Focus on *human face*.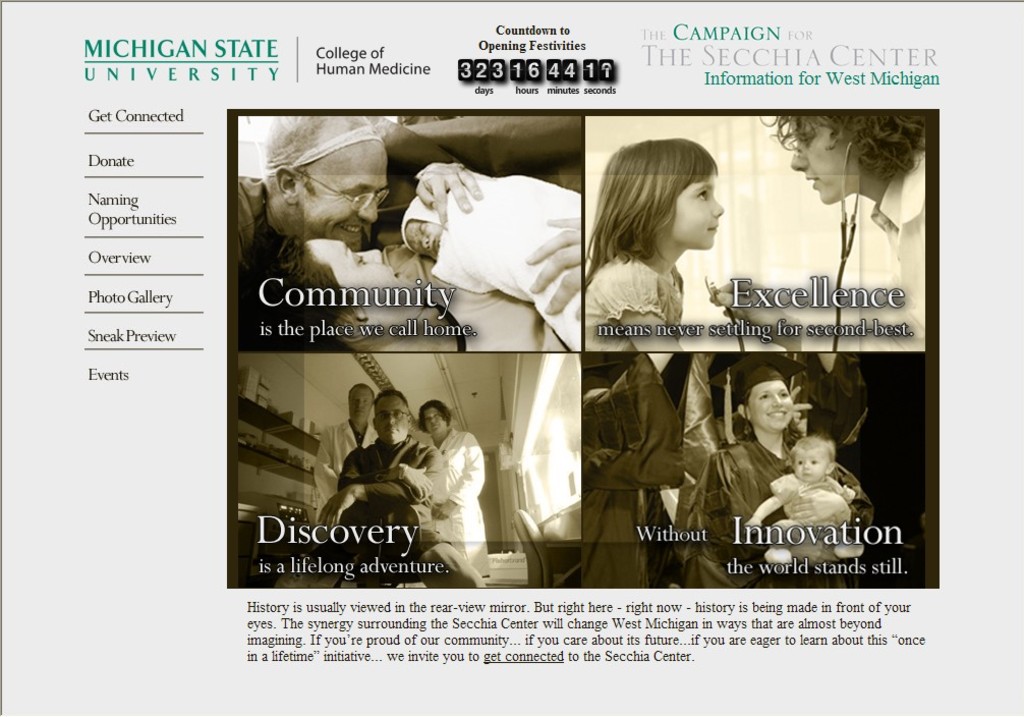
Focused at l=349, t=390, r=376, b=425.
